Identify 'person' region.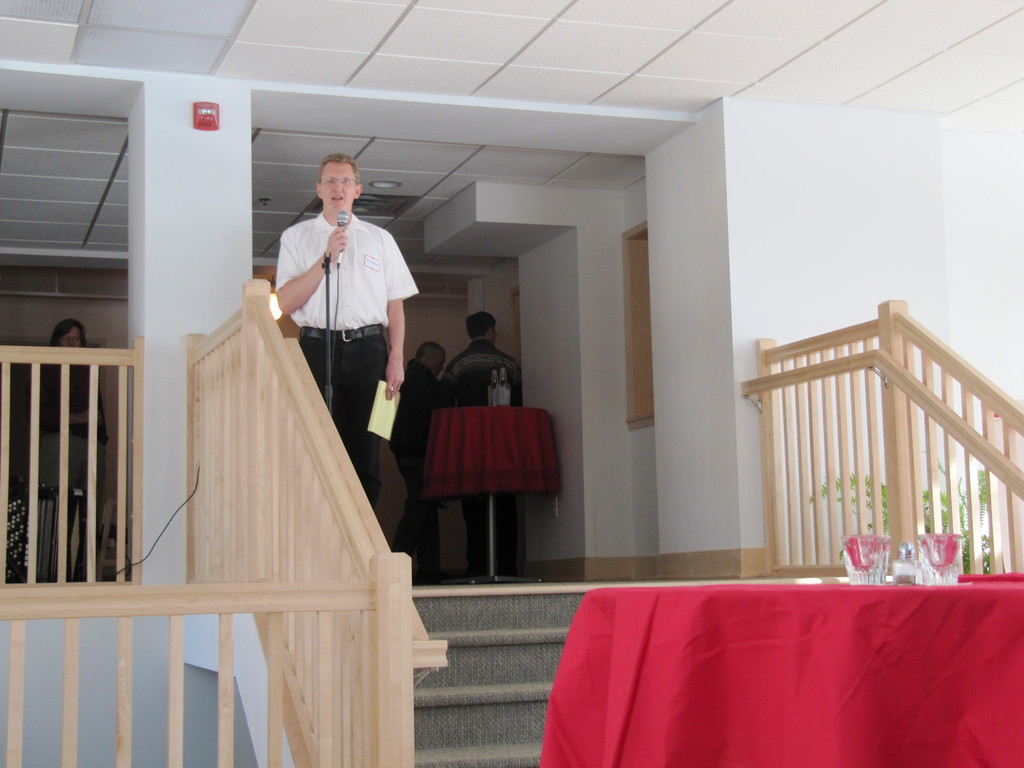
Region: [x1=444, y1=316, x2=533, y2=590].
